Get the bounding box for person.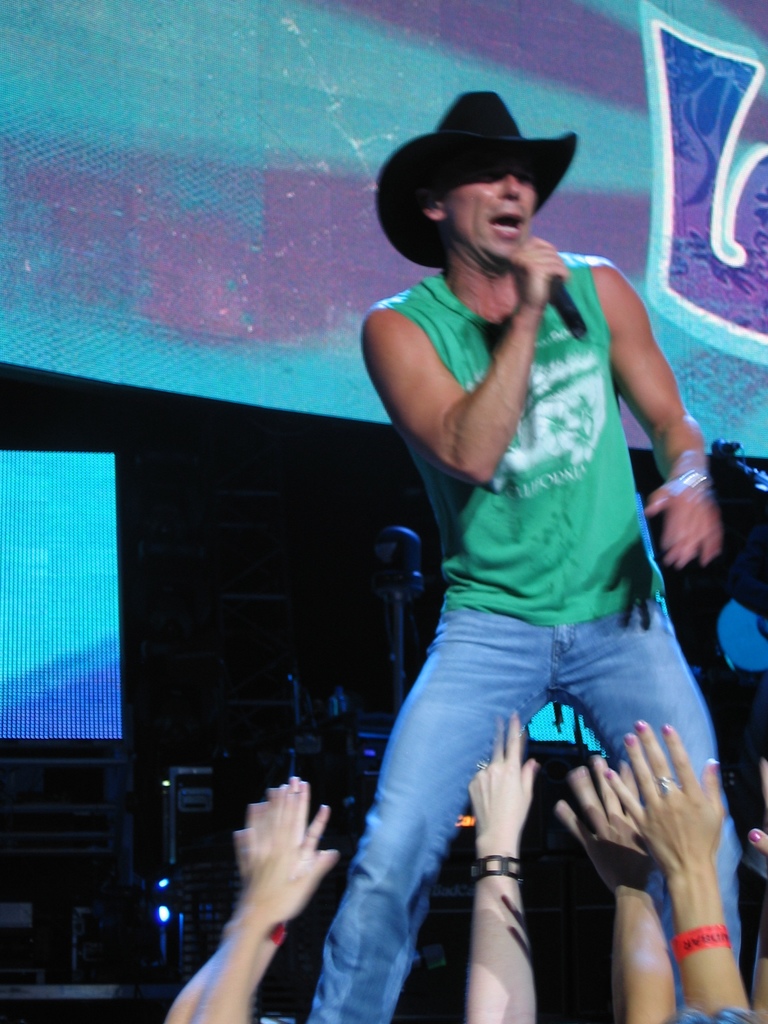
[left=306, top=129, right=700, bottom=1023].
